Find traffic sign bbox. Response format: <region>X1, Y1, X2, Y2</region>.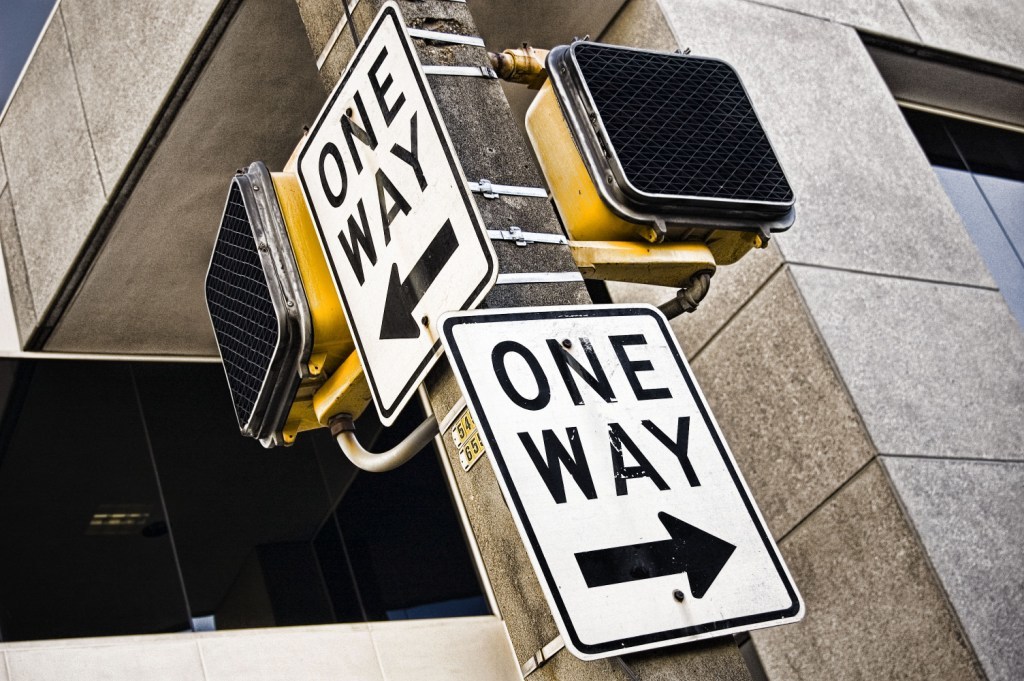
<region>433, 297, 807, 658</region>.
